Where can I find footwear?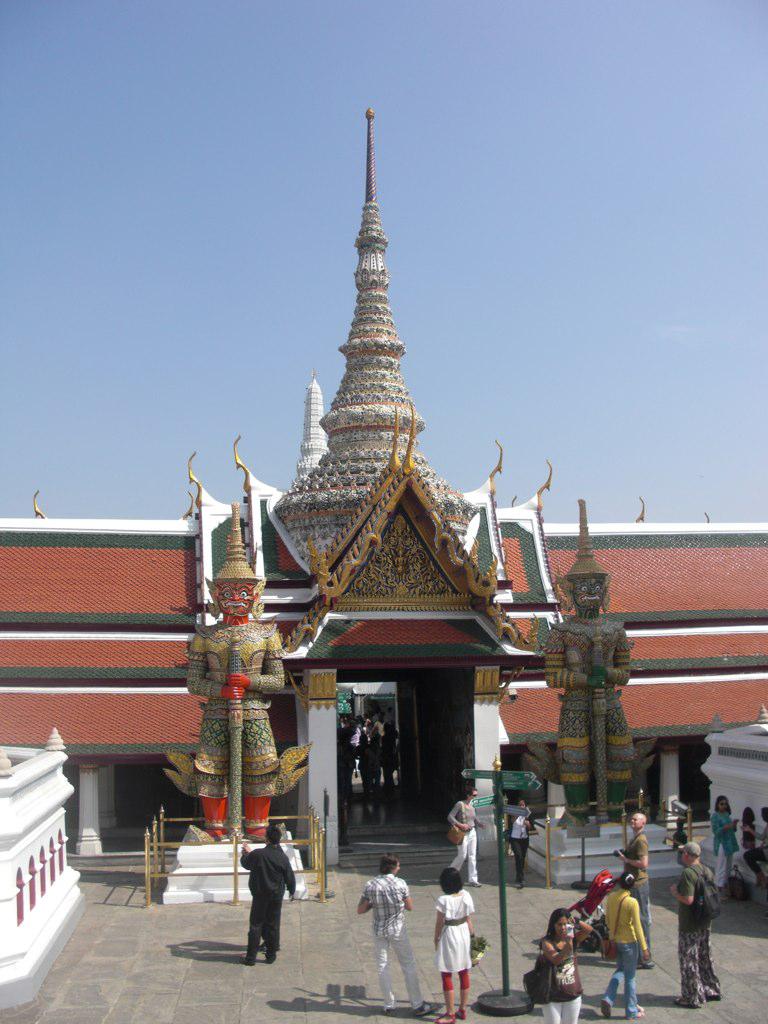
You can find it at region(437, 1007, 456, 1023).
